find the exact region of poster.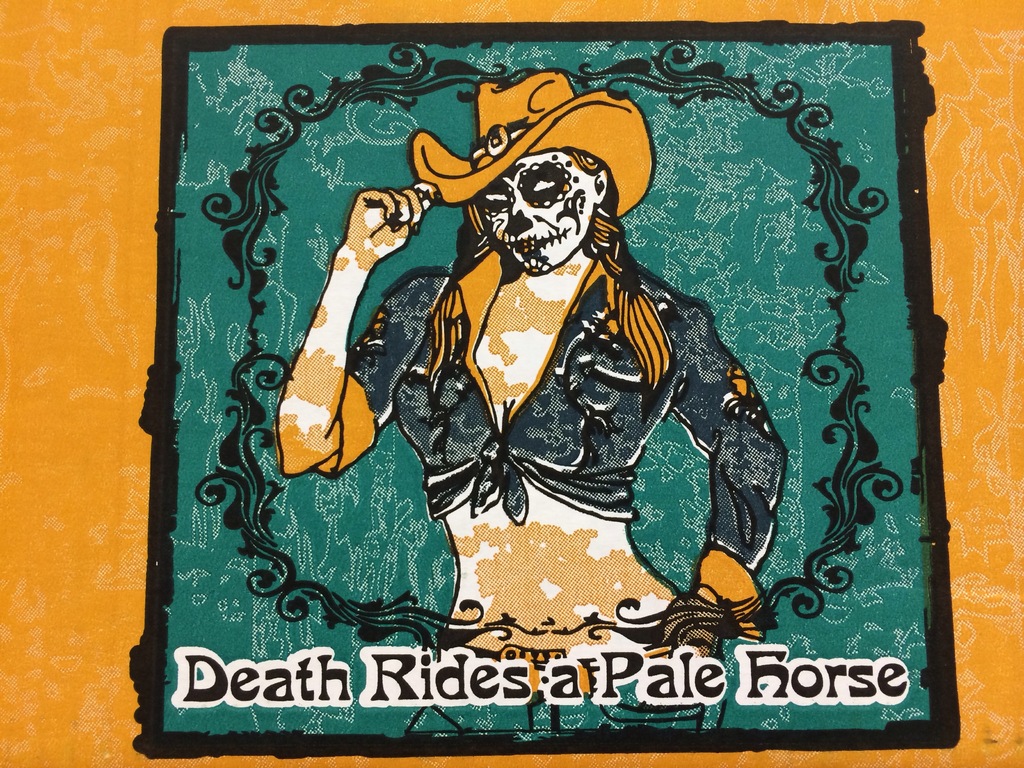
Exact region: 131, 12, 959, 762.
